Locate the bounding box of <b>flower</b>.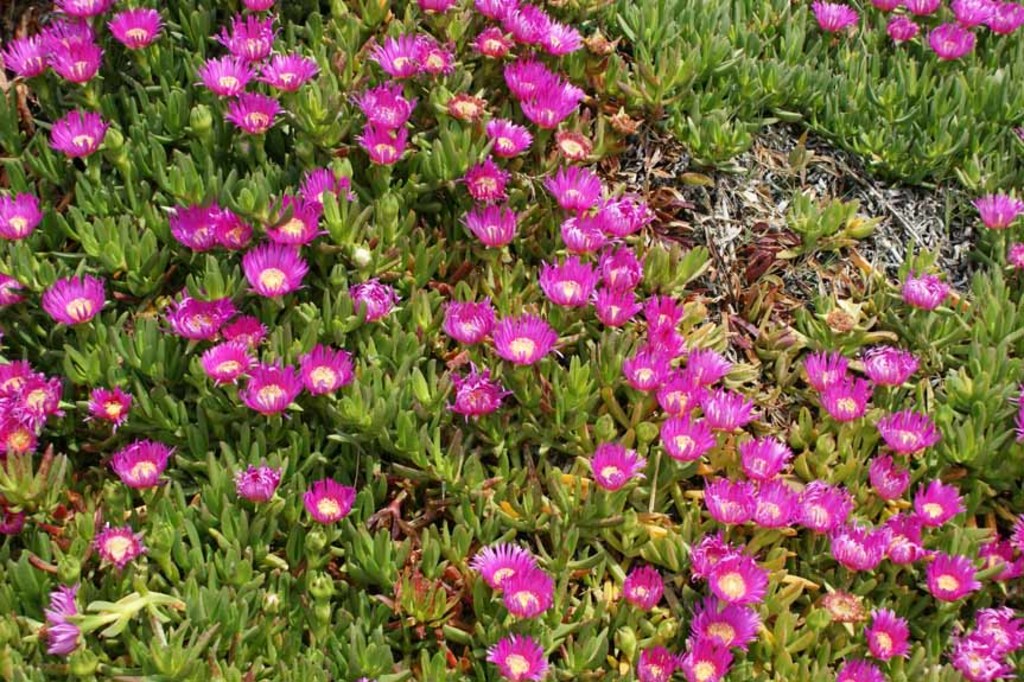
Bounding box: x1=860, y1=453, x2=941, y2=496.
